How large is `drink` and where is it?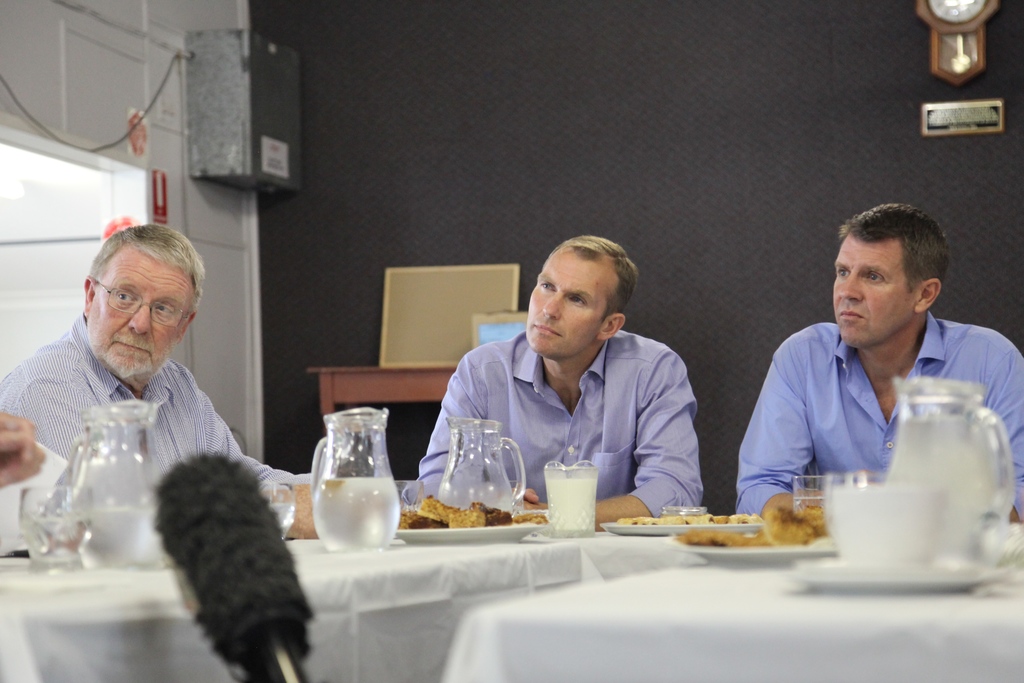
Bounding box: BBox(266, 502, 297, 542).
